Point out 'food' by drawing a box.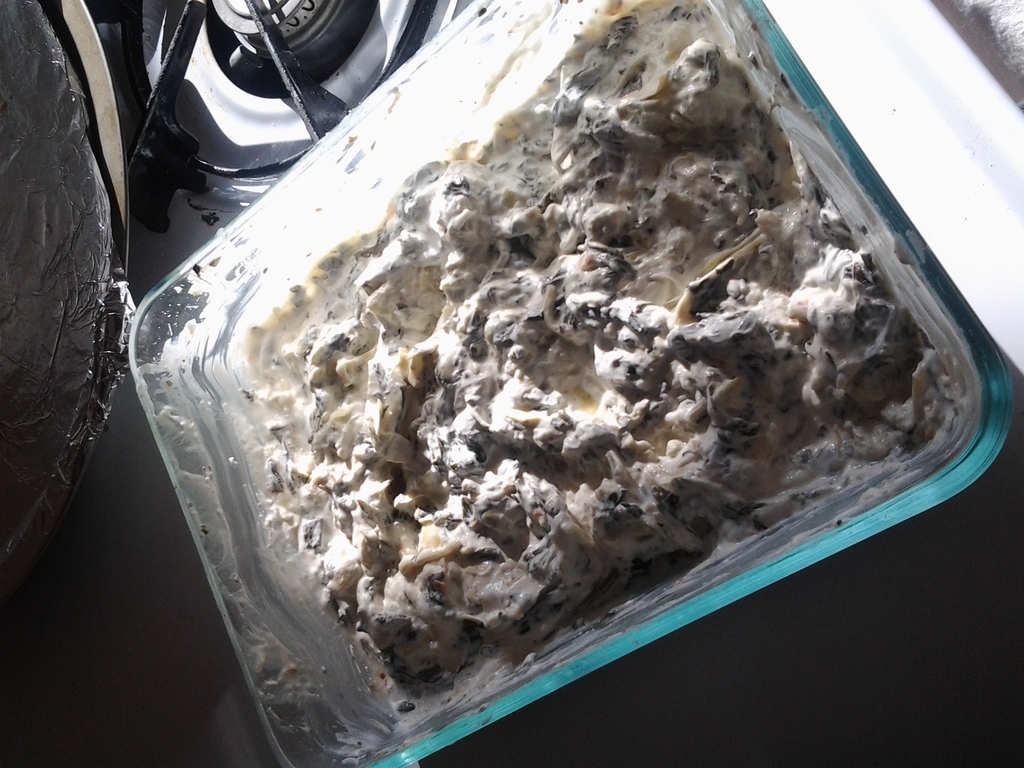
locate(129, 0, 976, 767).
